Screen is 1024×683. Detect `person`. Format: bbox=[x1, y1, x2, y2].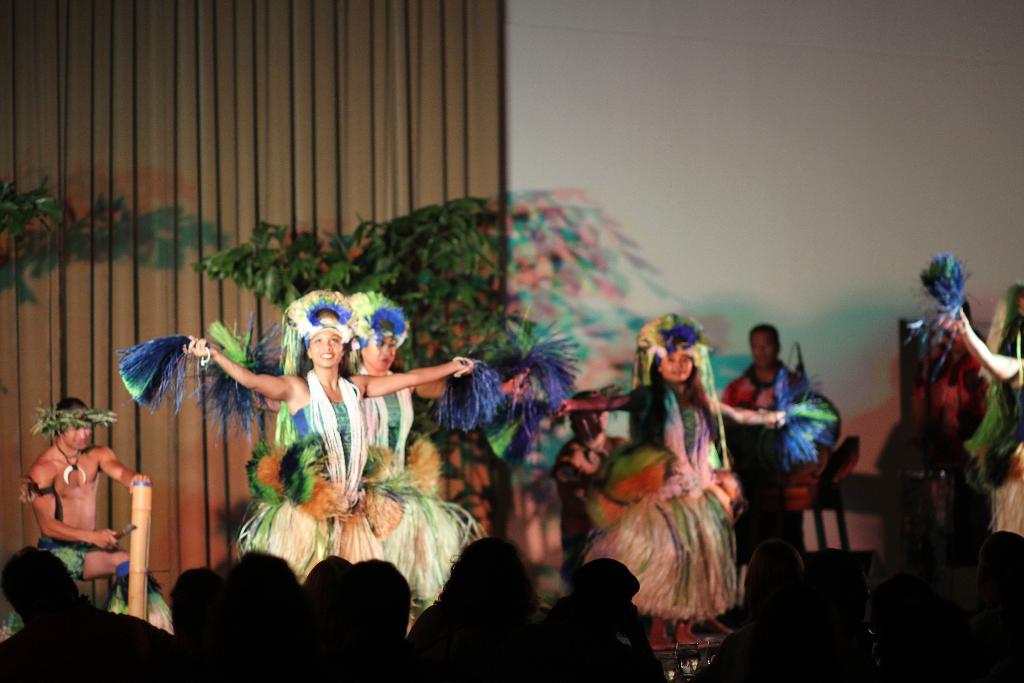
bbox=[553, 336, 786, 649].
